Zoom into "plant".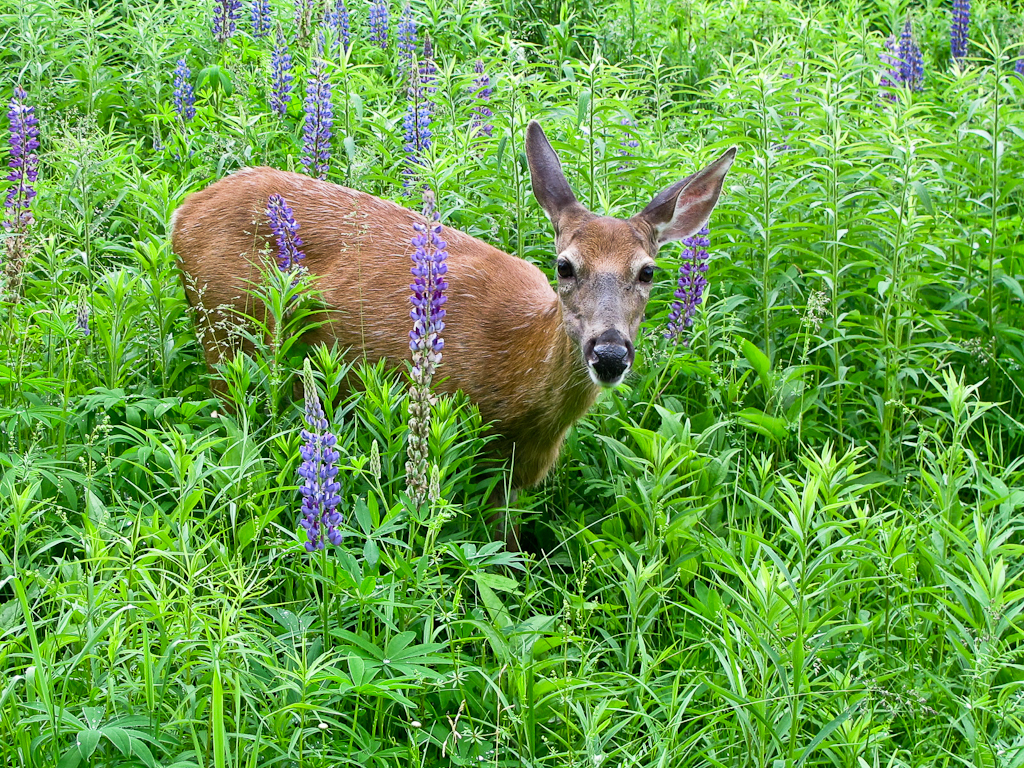
Zoom target: (753,140,968,438).
